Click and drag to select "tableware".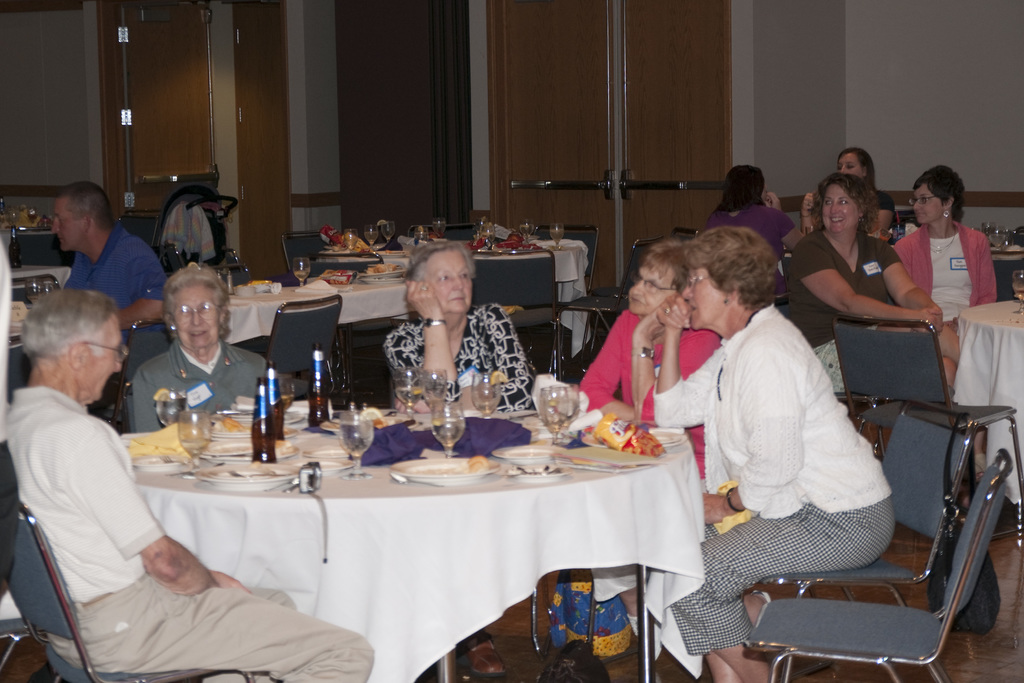
Selection: locate(201, 456, 303, 488).
